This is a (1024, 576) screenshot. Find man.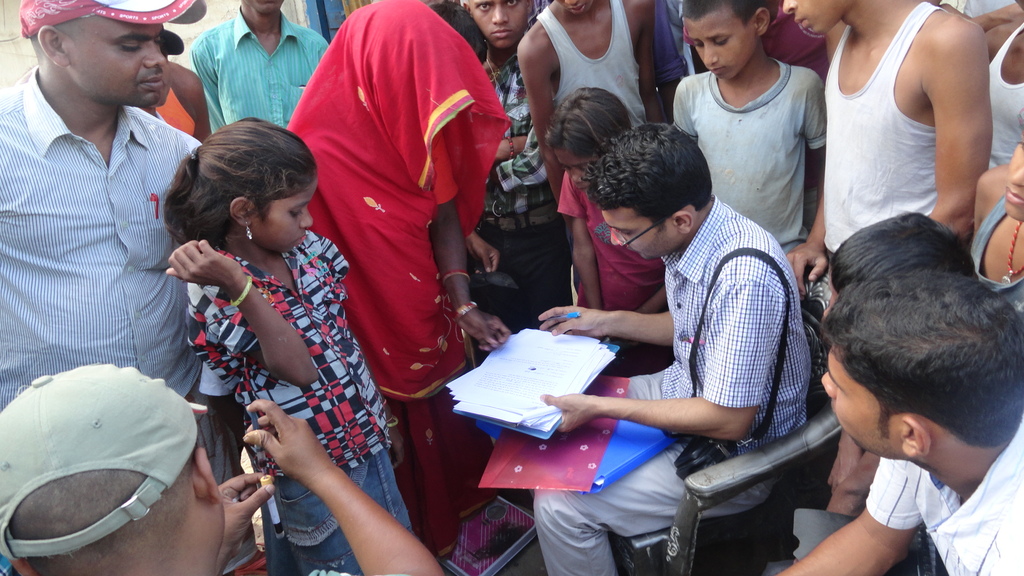
Bounding box: [left=3, top=0, right=207, bottom=470].
